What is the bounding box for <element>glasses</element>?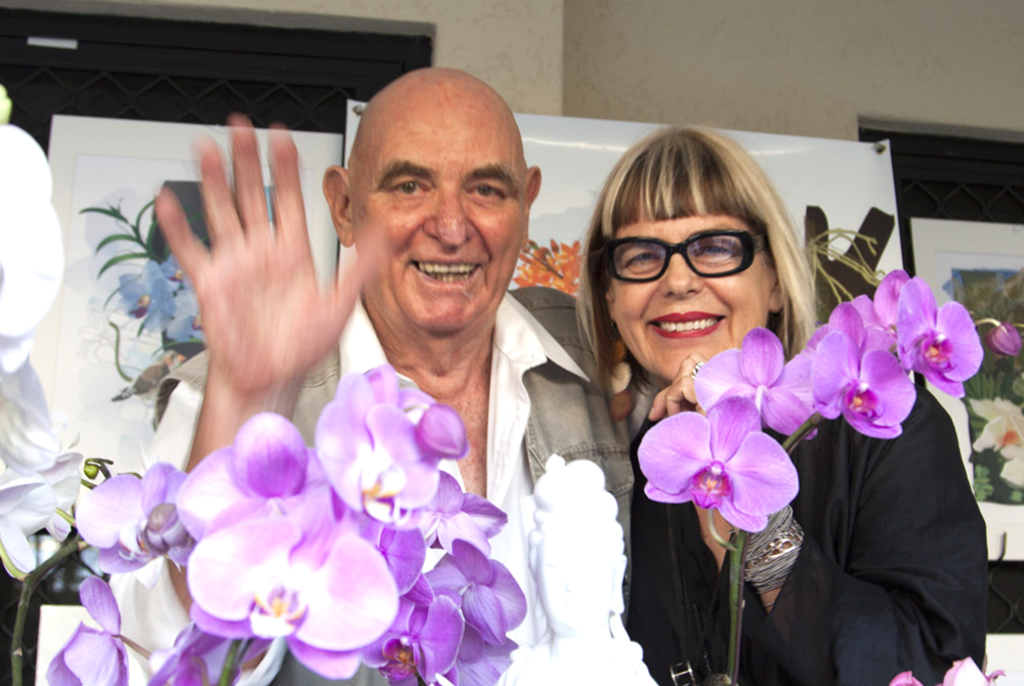
<region>597, 224, 792, 294</region>.
